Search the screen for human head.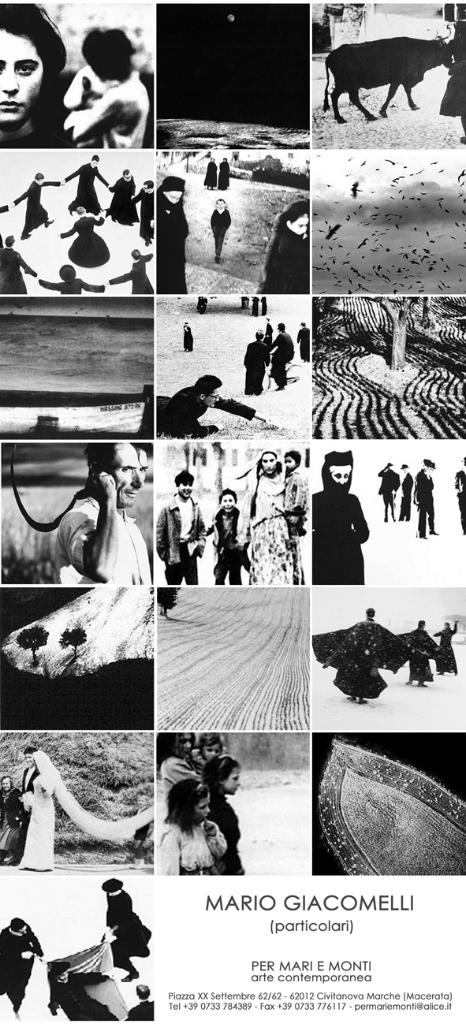
Found at box(86, 443, 147, 507).
